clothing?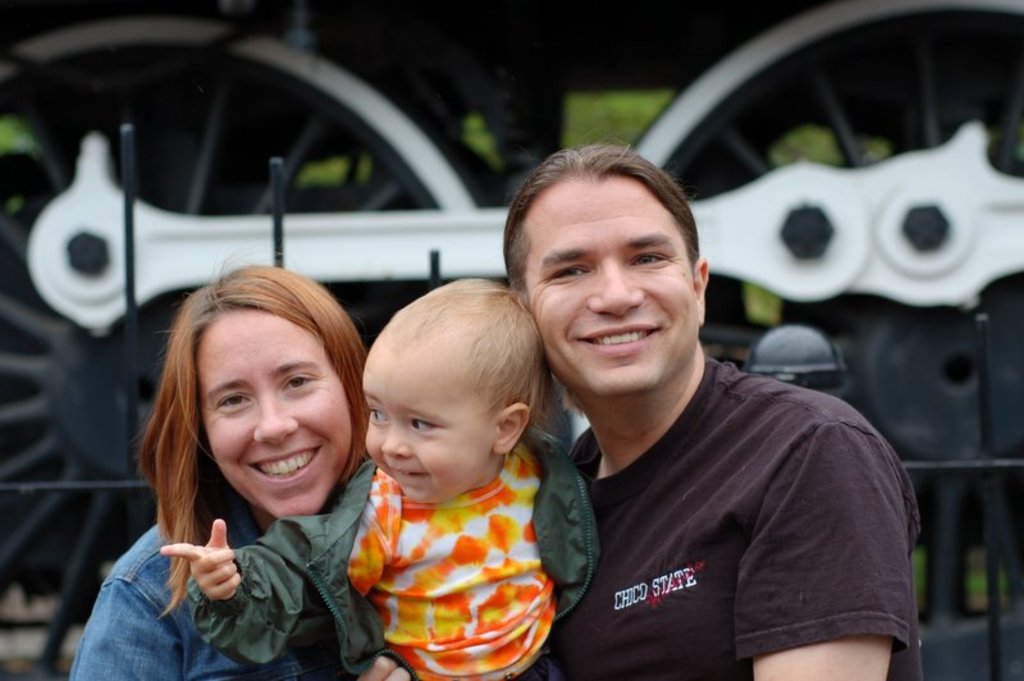
box(64, 490, 362, 680)
